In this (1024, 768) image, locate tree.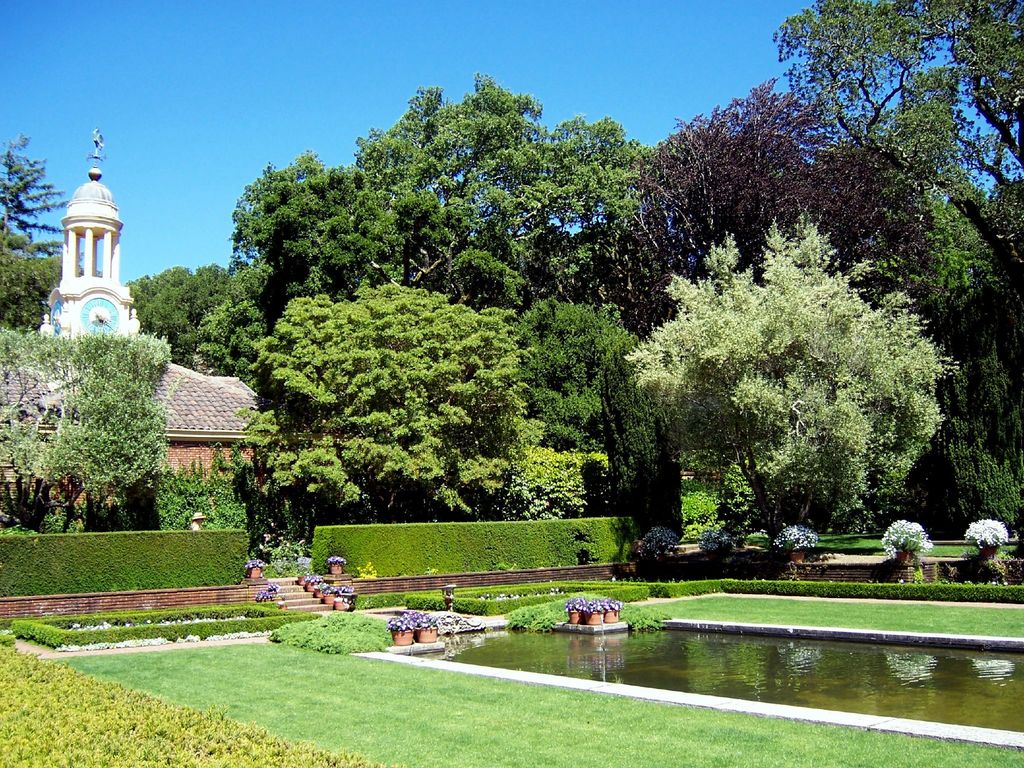
Bounding box: [626, 67, 948, 346].
